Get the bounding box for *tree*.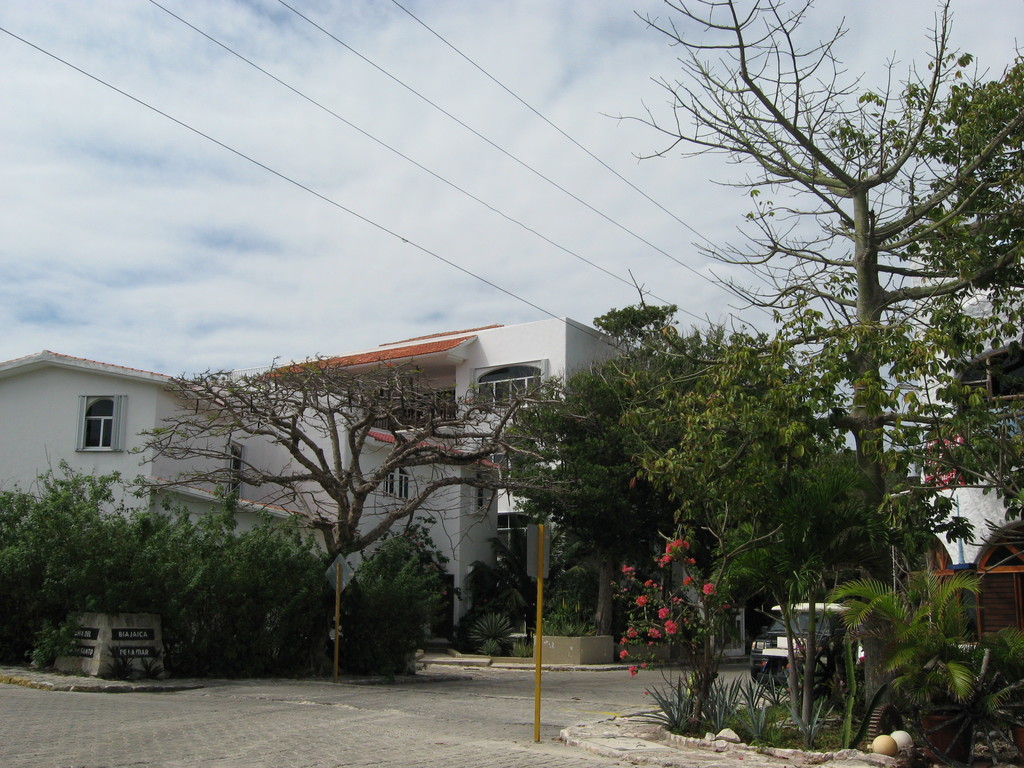
{"left": 526, "top": 299, "right": 953, "bottom": 701}.
